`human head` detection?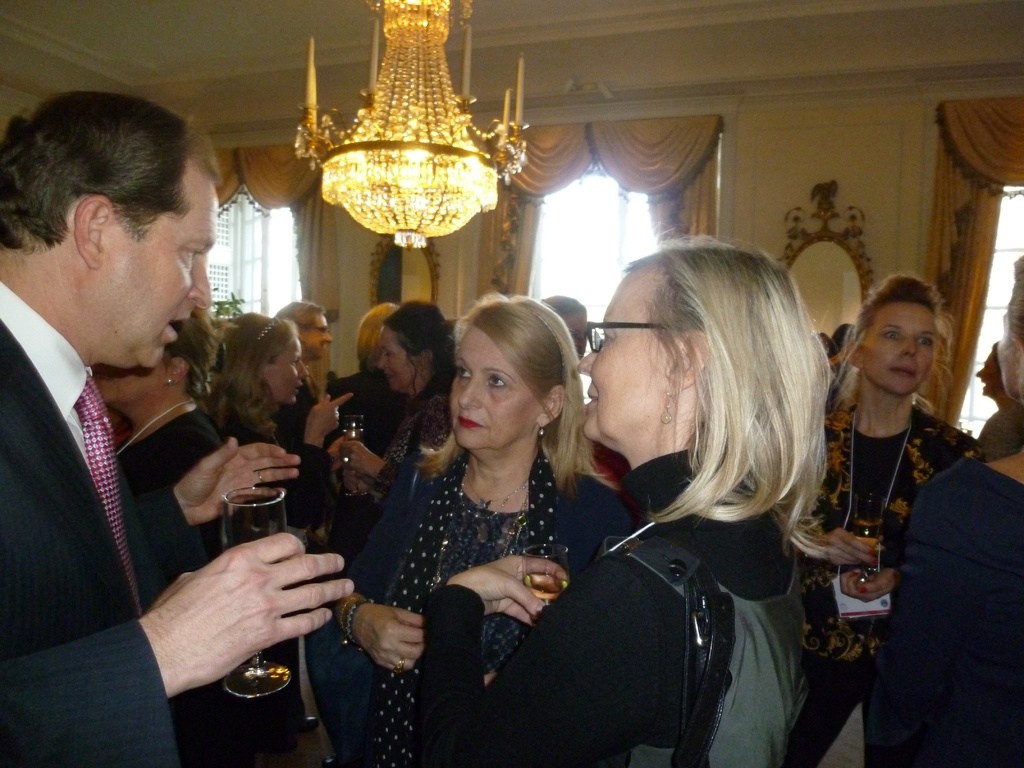
<region>541, 291, 589, 361</region>
